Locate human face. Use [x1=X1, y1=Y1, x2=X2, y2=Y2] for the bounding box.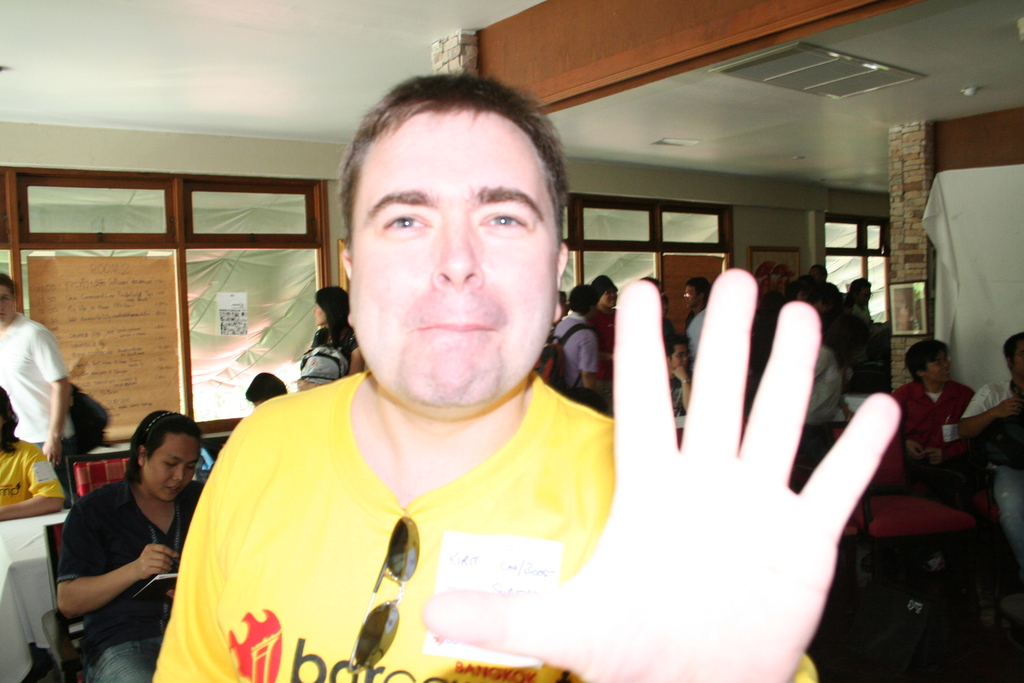
[x1=926, y1=353, x2=948, y2=382].
